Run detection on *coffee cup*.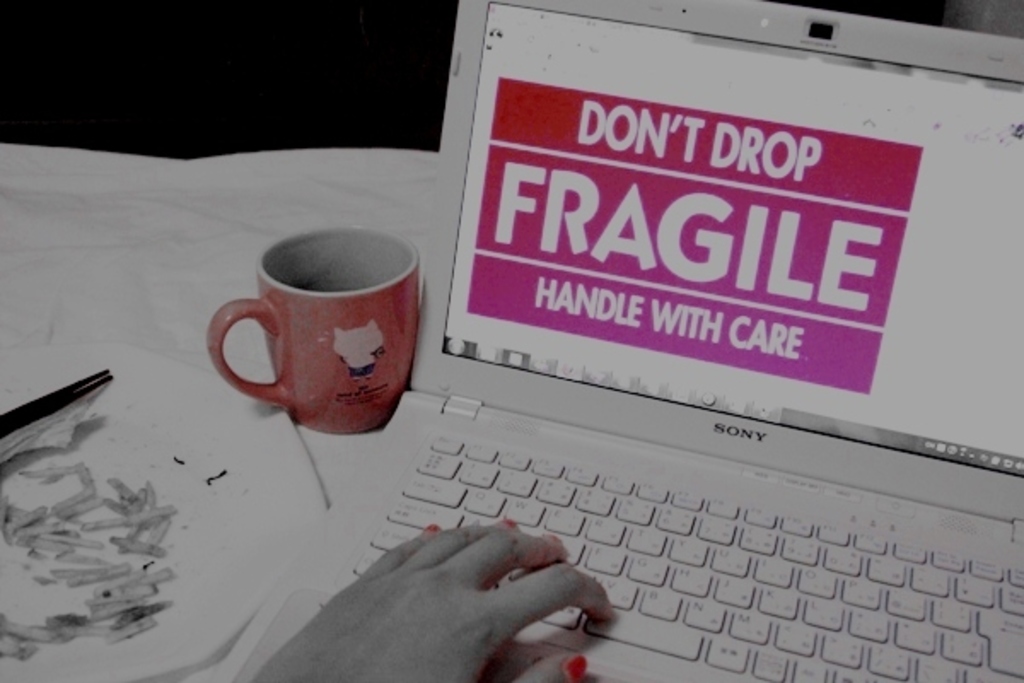
Result: <box>205,225,422,439</box>.
